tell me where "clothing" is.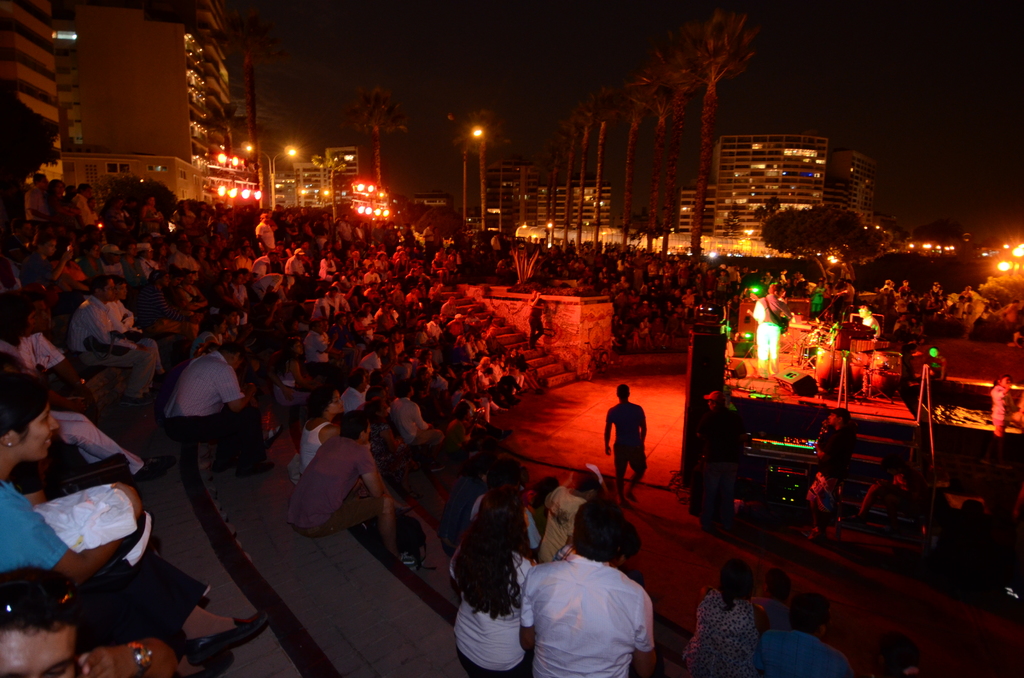
"clothing" is at rect(61, 295, 159, 396).
